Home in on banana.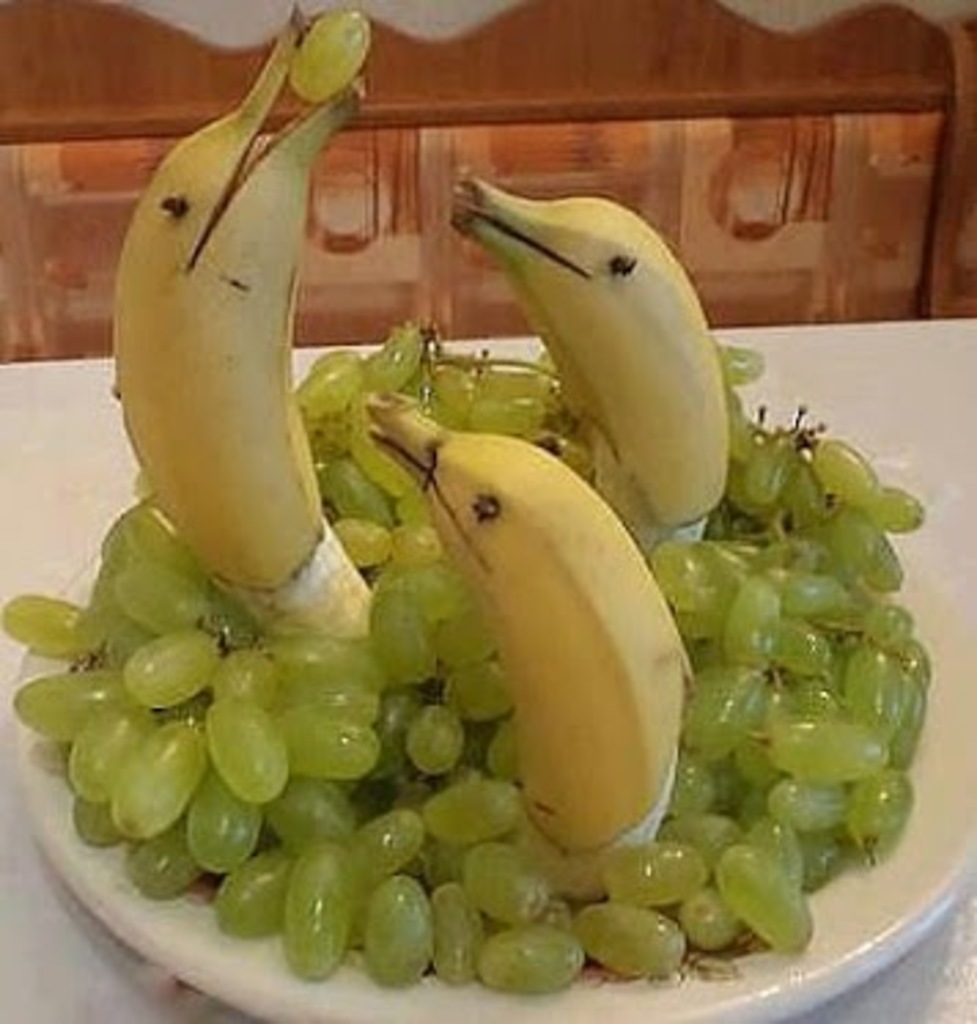
Homed in at select_region(360, 390, 694, 862).
